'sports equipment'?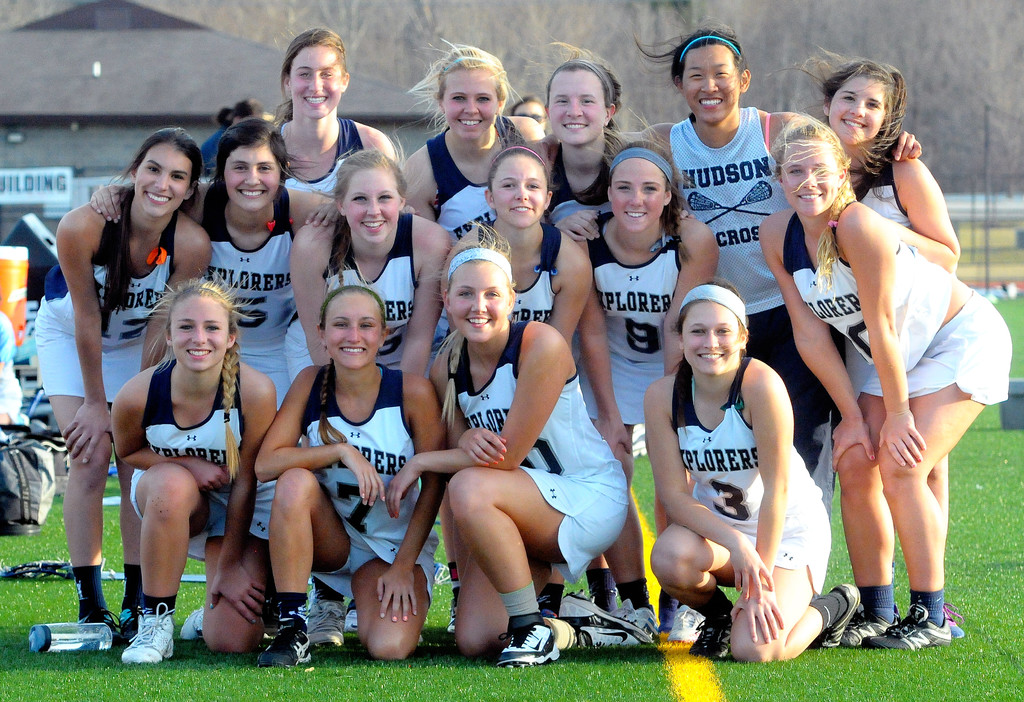
locate(183, 600, 205, 642)
